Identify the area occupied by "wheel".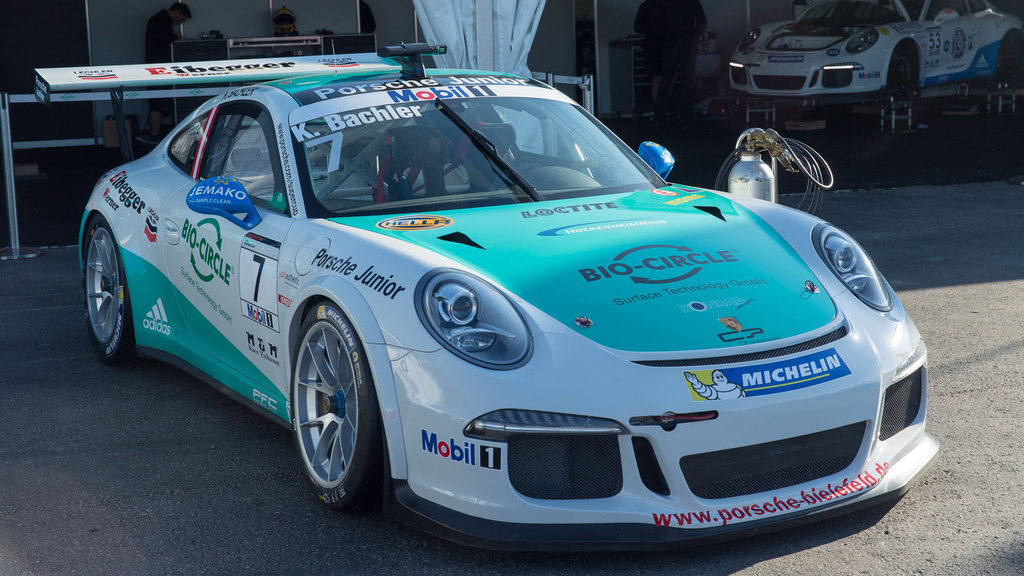
Area: Rect(82, 212, 133, 365).
